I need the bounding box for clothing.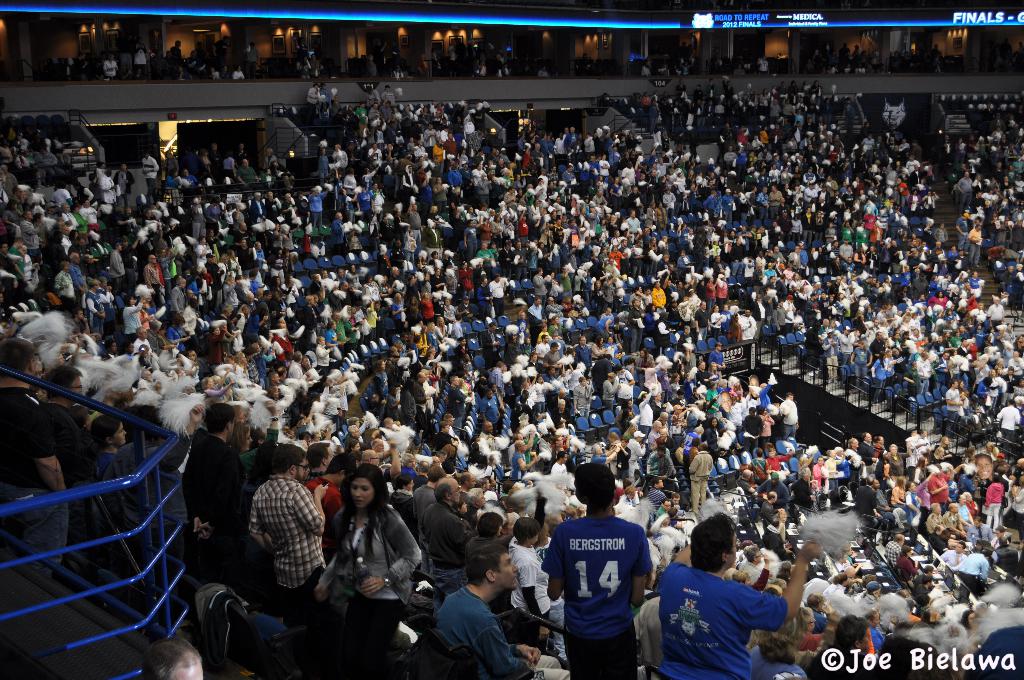
Here it is: <box>945,514,964,531</box>.
